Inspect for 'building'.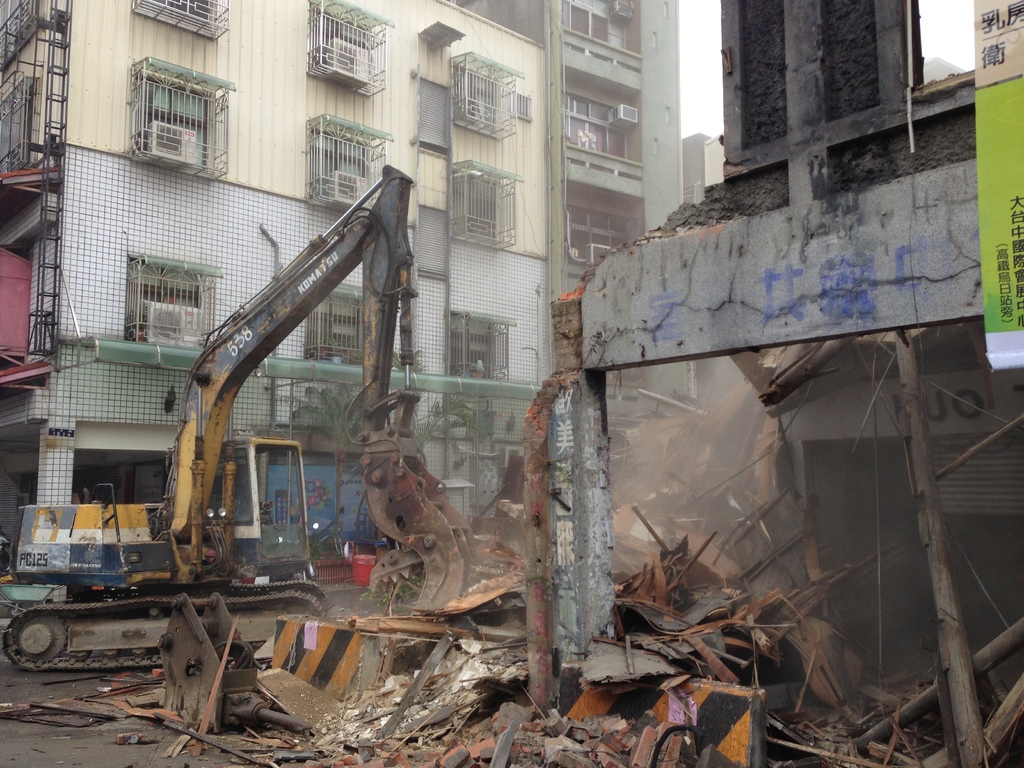
Inspection: crop(452, 0, 678, 303).
